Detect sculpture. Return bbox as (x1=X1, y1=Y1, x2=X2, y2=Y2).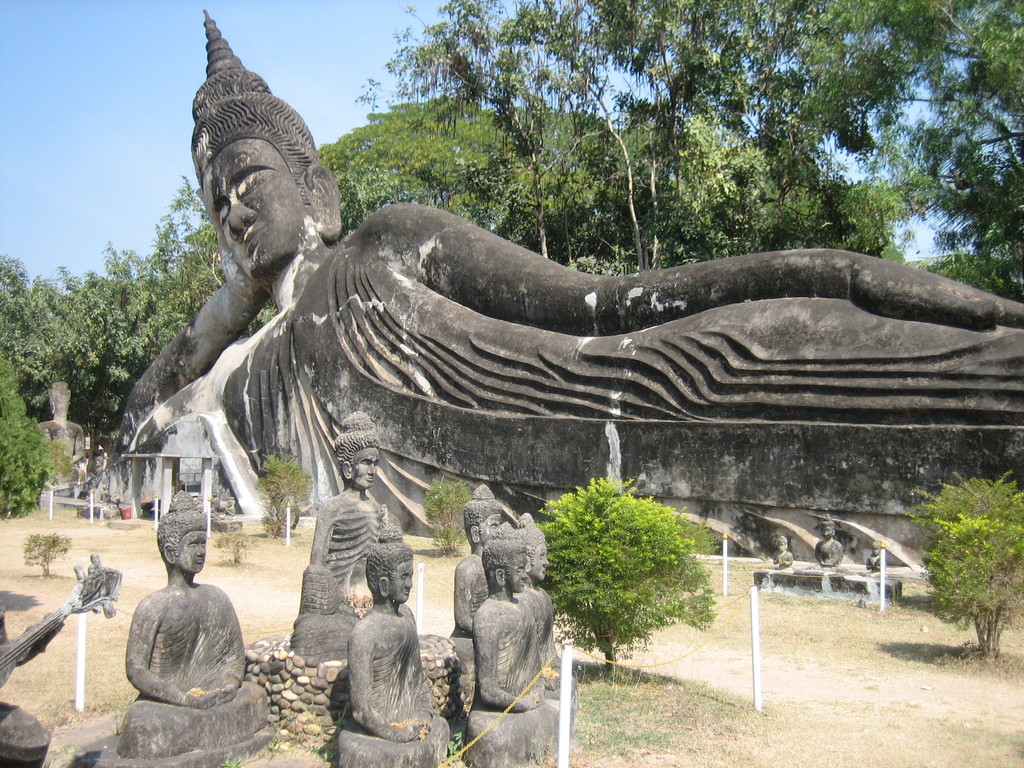
(x1=467, y1=516, x2=556, y2=767).
